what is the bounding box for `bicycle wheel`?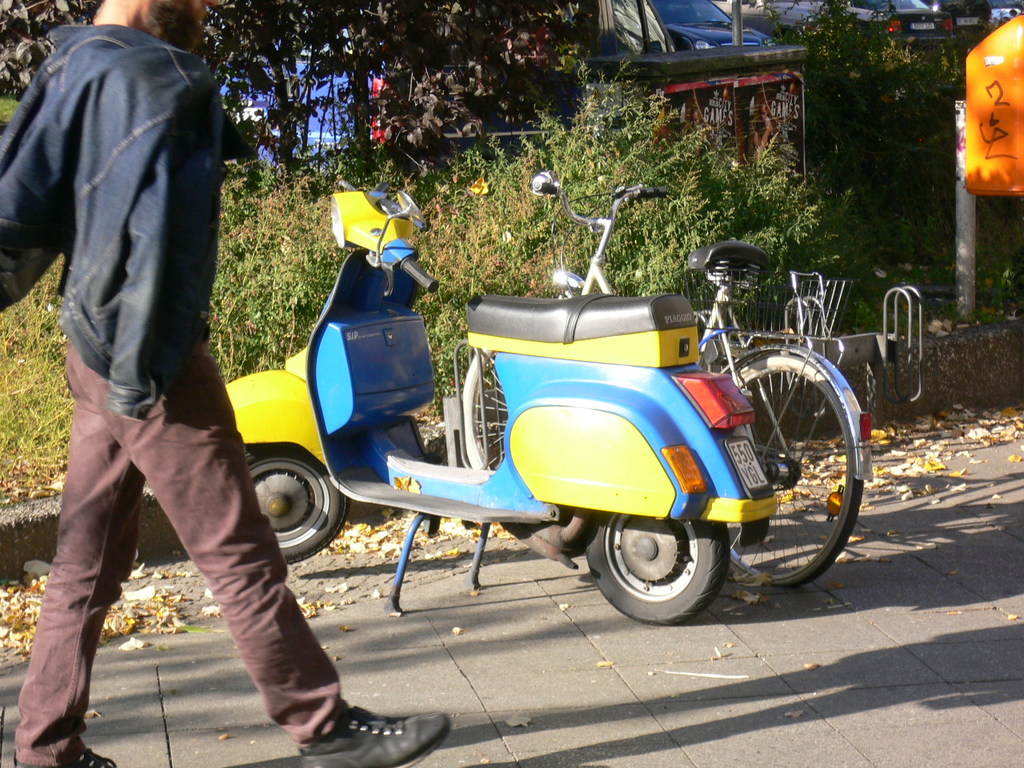
[x1=719, y1=350, x2=856, y2=594].
